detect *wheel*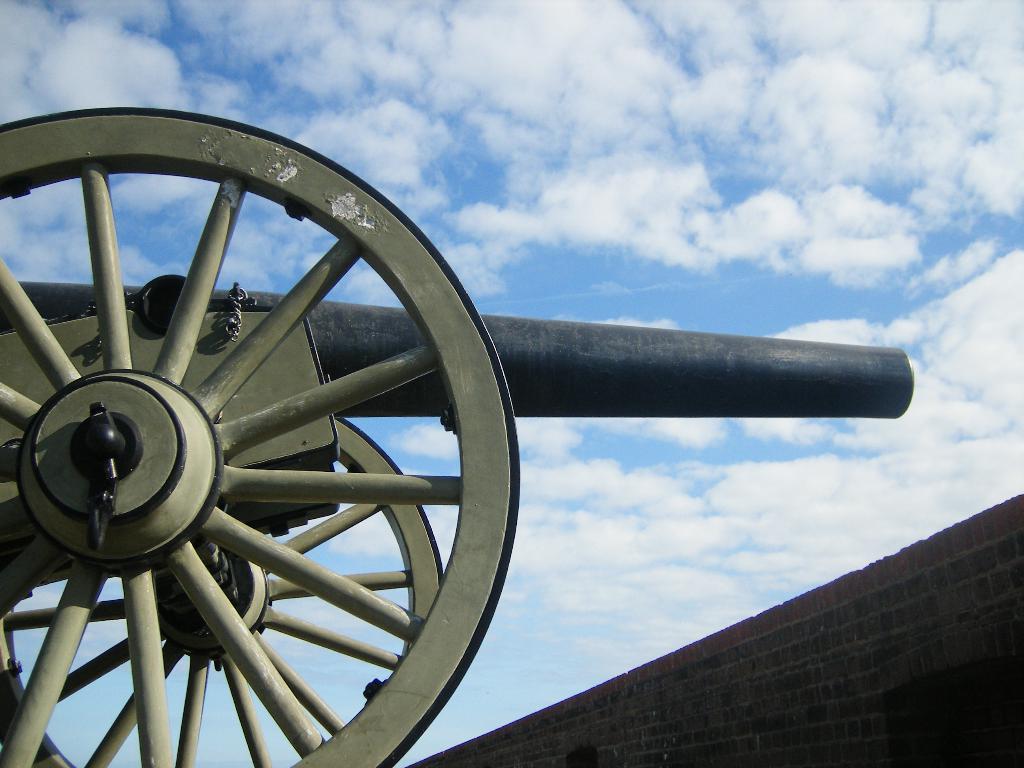
[left=0, top=419, right=445, bottom=767]
